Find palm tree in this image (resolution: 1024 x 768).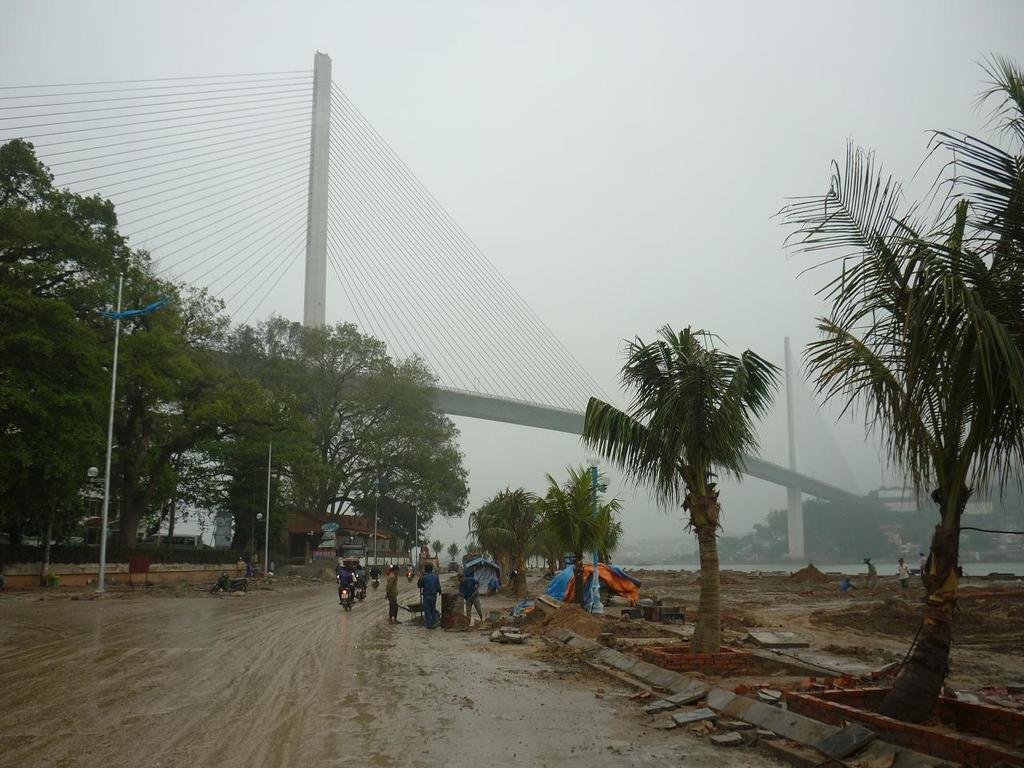
(left=491, top=478, right=548, bottom=578).
